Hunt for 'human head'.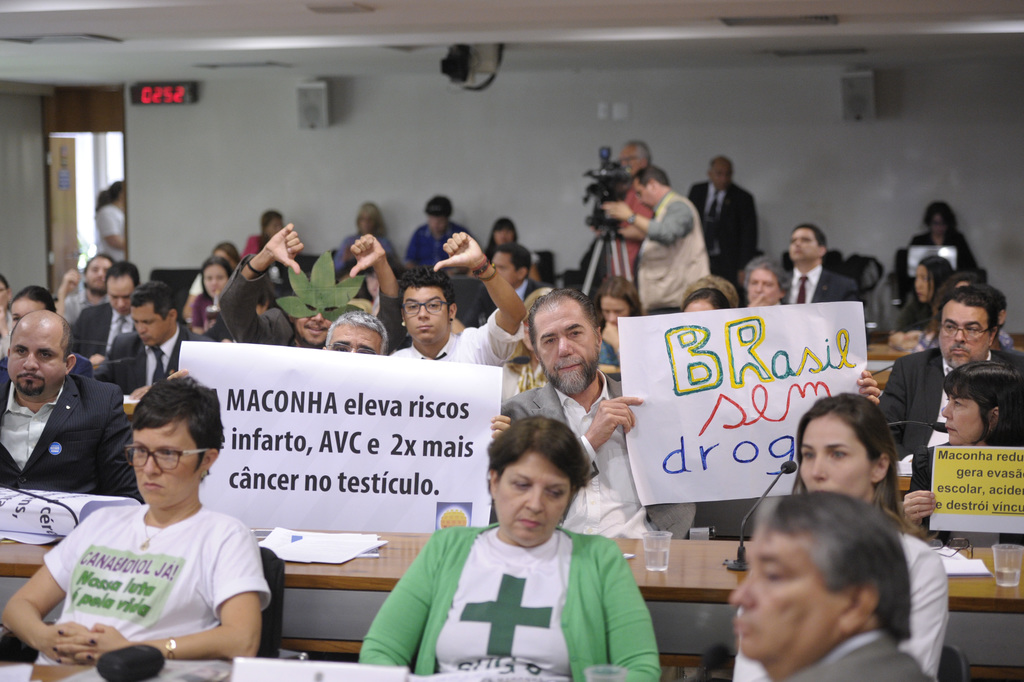
Hunted down at x1=259 y1=211 x2=285 y2=243.
